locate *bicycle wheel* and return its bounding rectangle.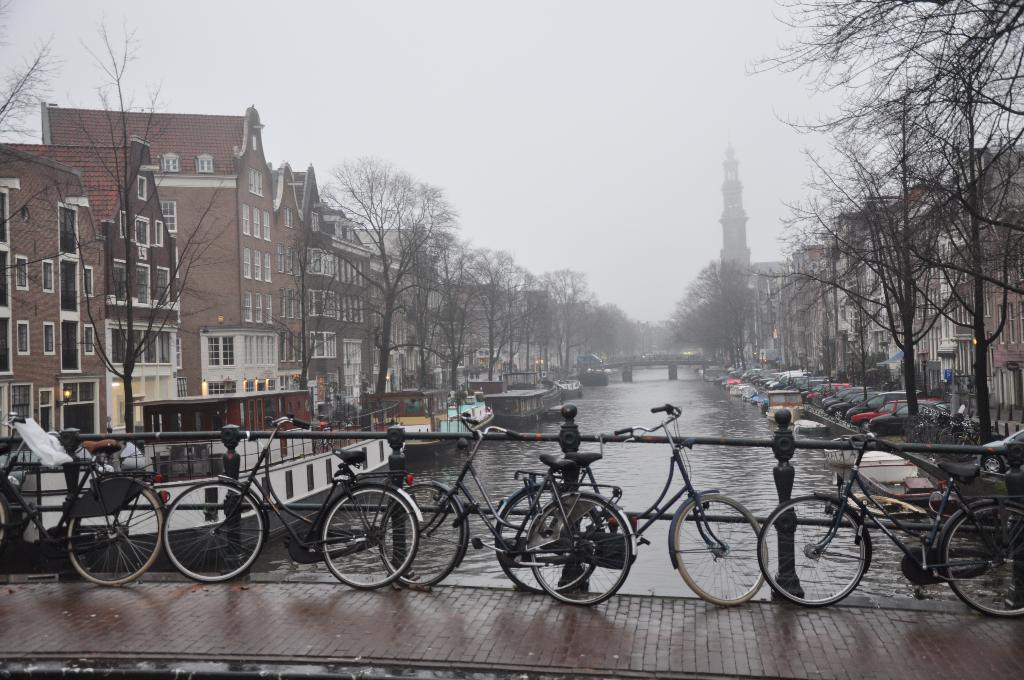
pyautogui.locateOnScreen(928, 498, 1023, 620).
